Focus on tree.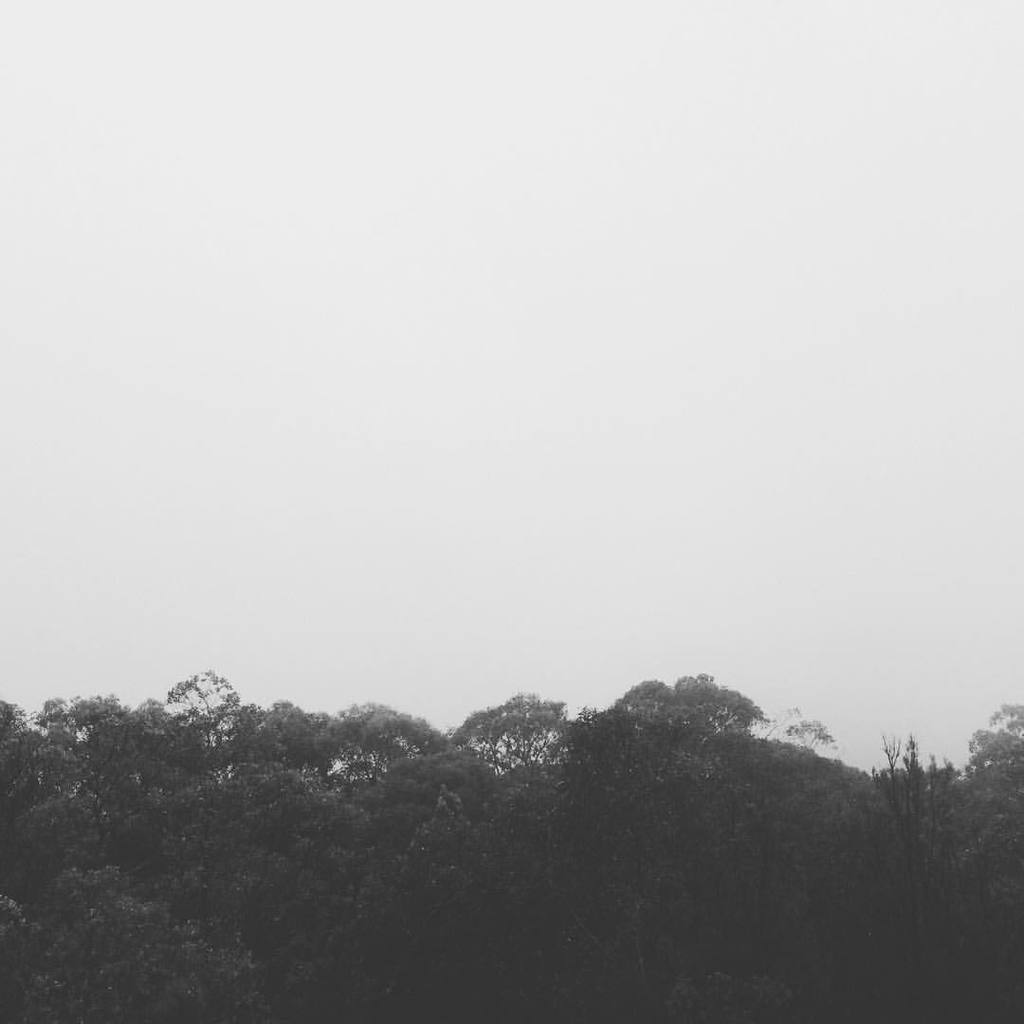
Focused at pyautogui.locateOnScreen(680, 752, 850, 1023).
